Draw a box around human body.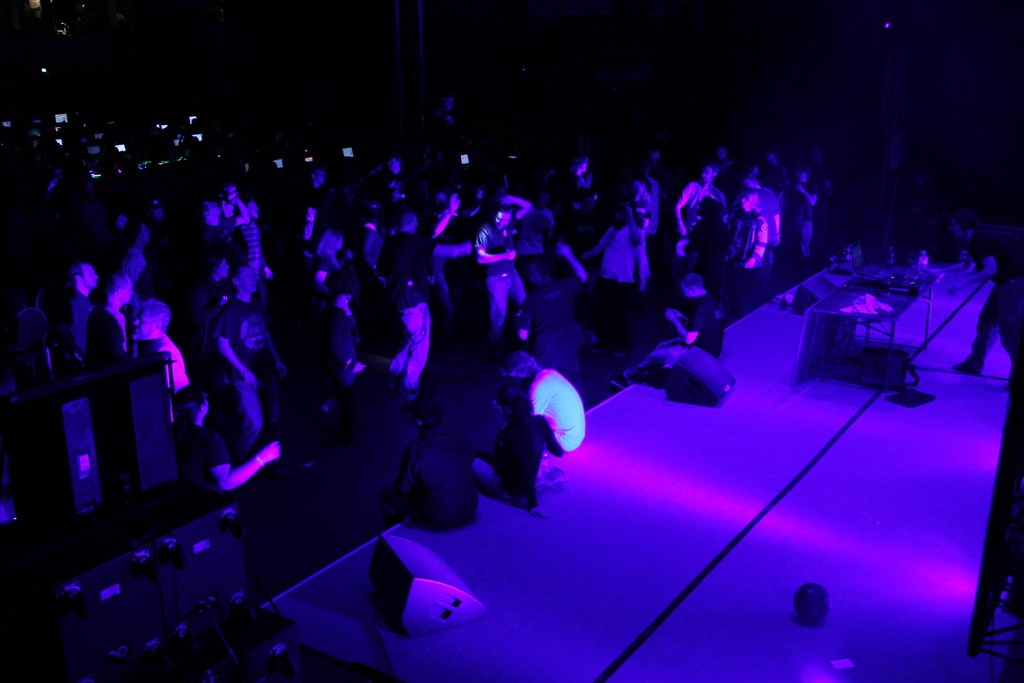
<bbox>243, 195, 271, 283</bbox>.
